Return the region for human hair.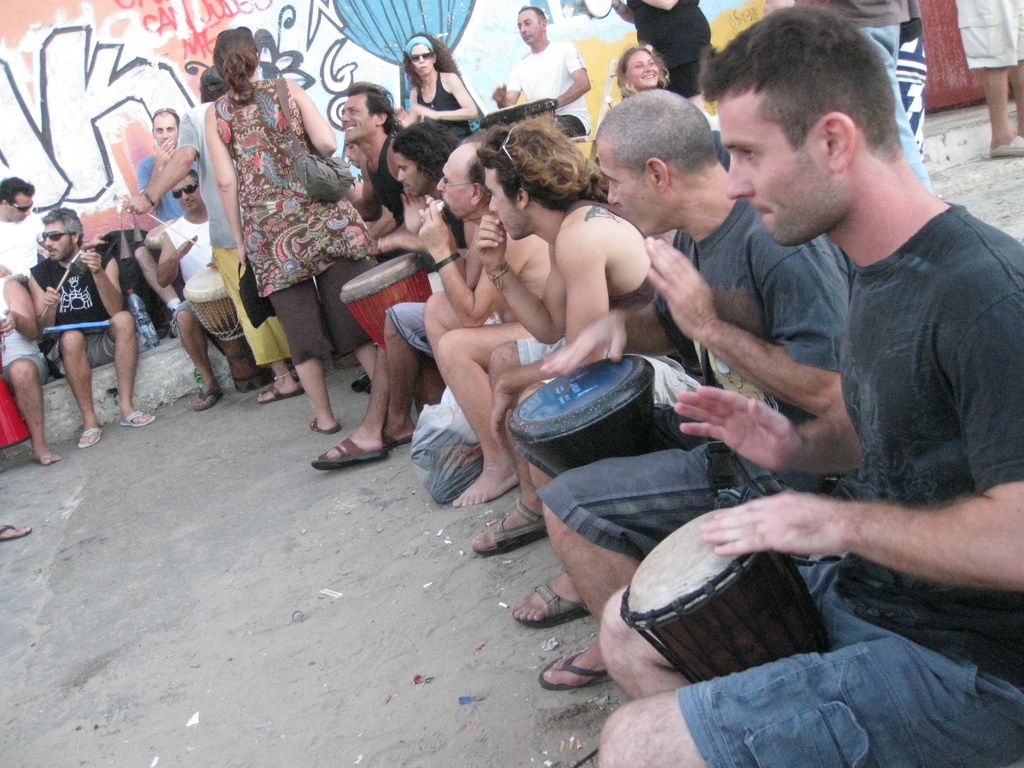
pyautogui.locateOnScreen(189, 166, 200, 189).
